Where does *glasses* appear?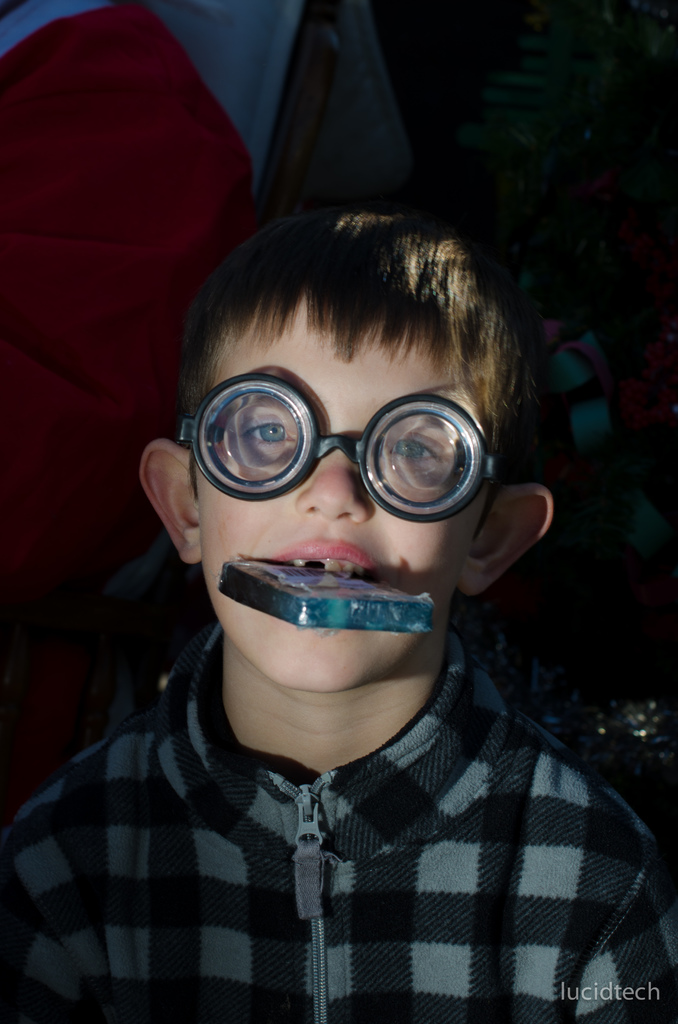
Appears at 173:375:516:523.
